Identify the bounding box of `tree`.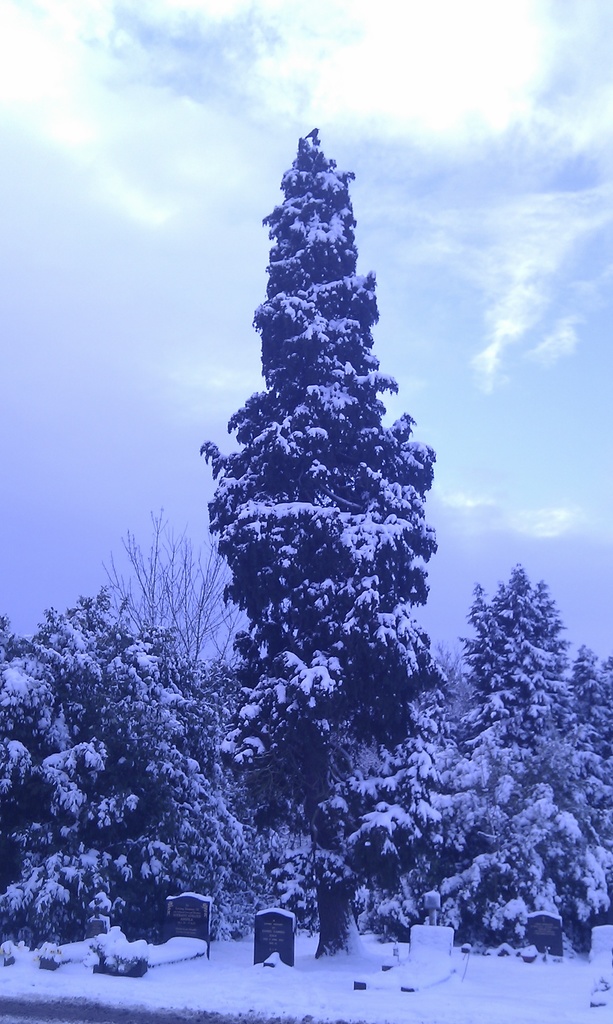
[411,559,612,947].
